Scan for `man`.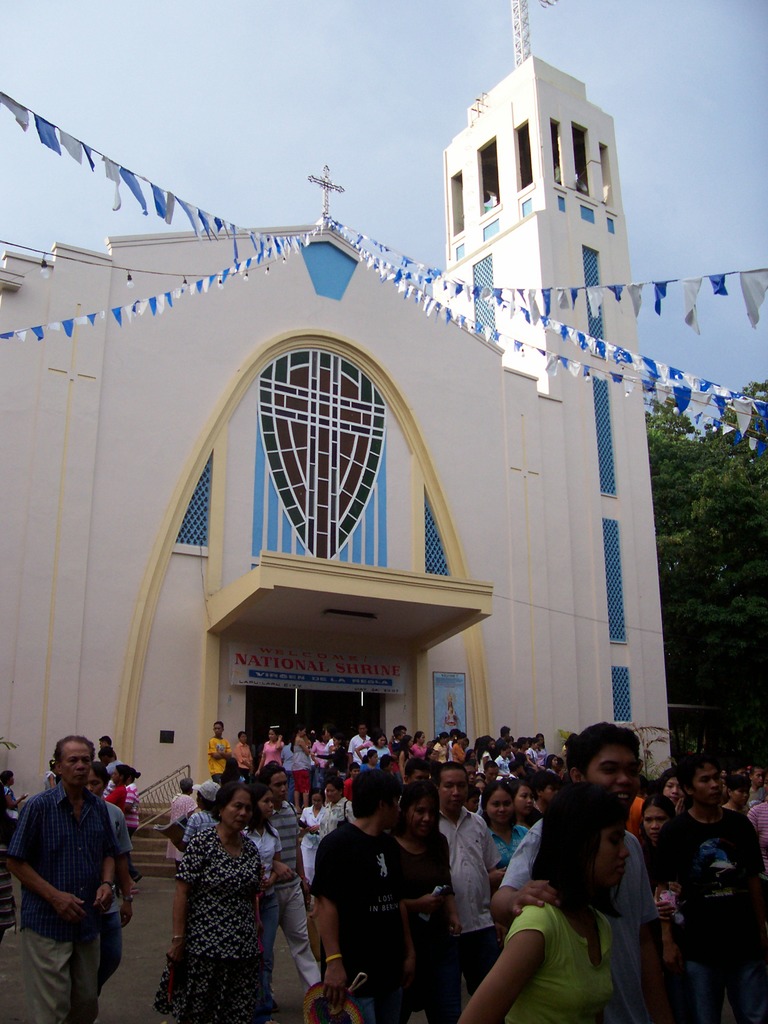
Scan result: bbox=[653, 753, 767, 1023].
